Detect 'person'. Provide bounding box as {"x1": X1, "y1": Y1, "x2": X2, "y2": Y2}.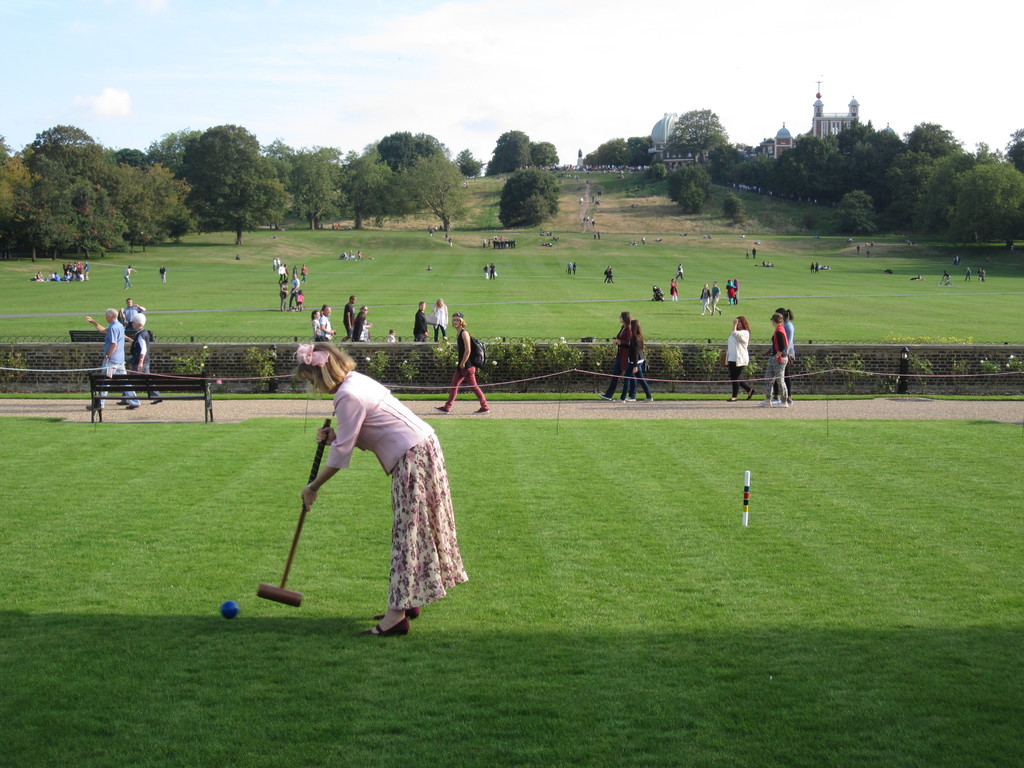
{"x1": 964, "y1": 266, "x2": 973, "y2": 287}.
